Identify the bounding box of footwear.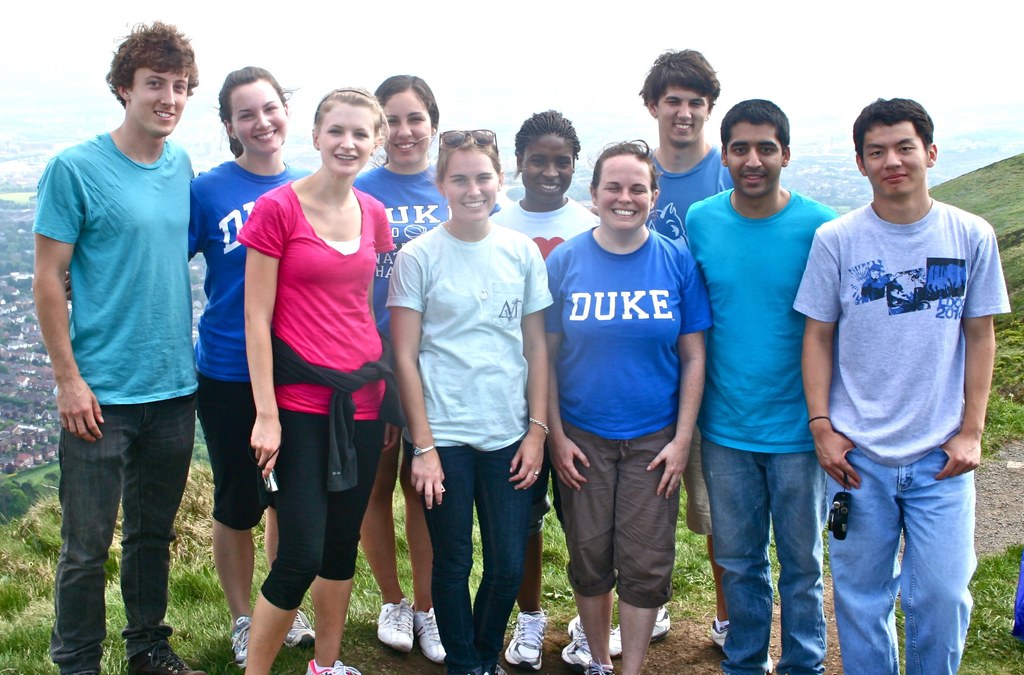
bbox=(502, 612, 539, 670).
